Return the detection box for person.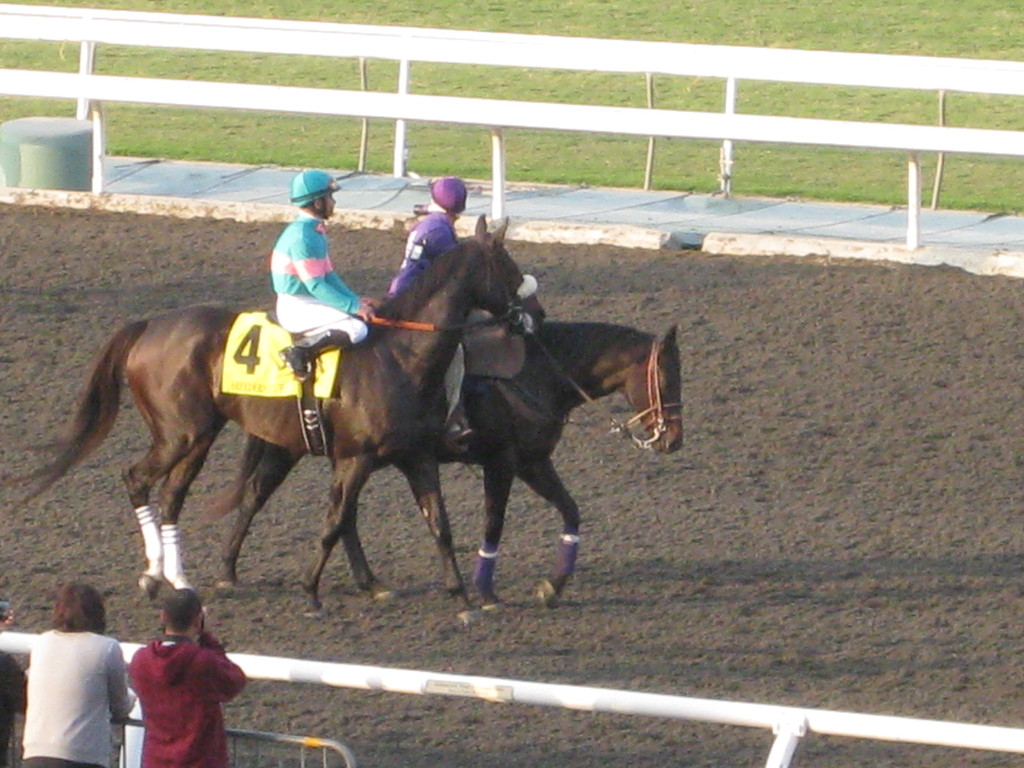
left=260, top=166, right=387, bottom=385.
